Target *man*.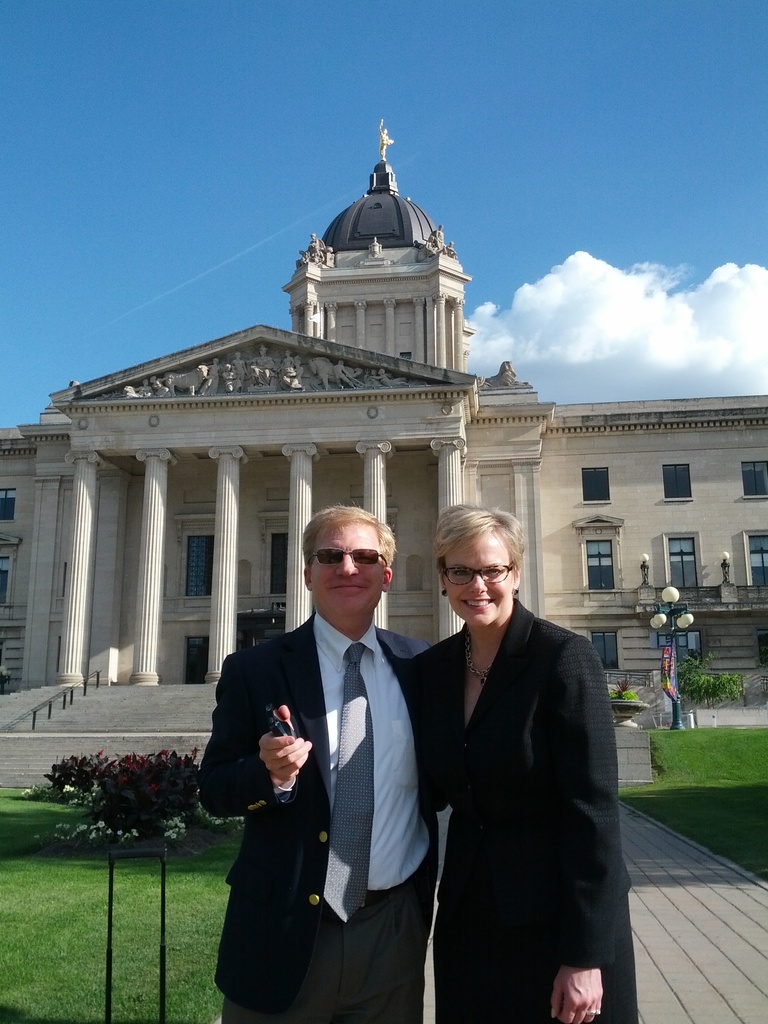
Target region: bbox=(200, 357, 226, 397).
